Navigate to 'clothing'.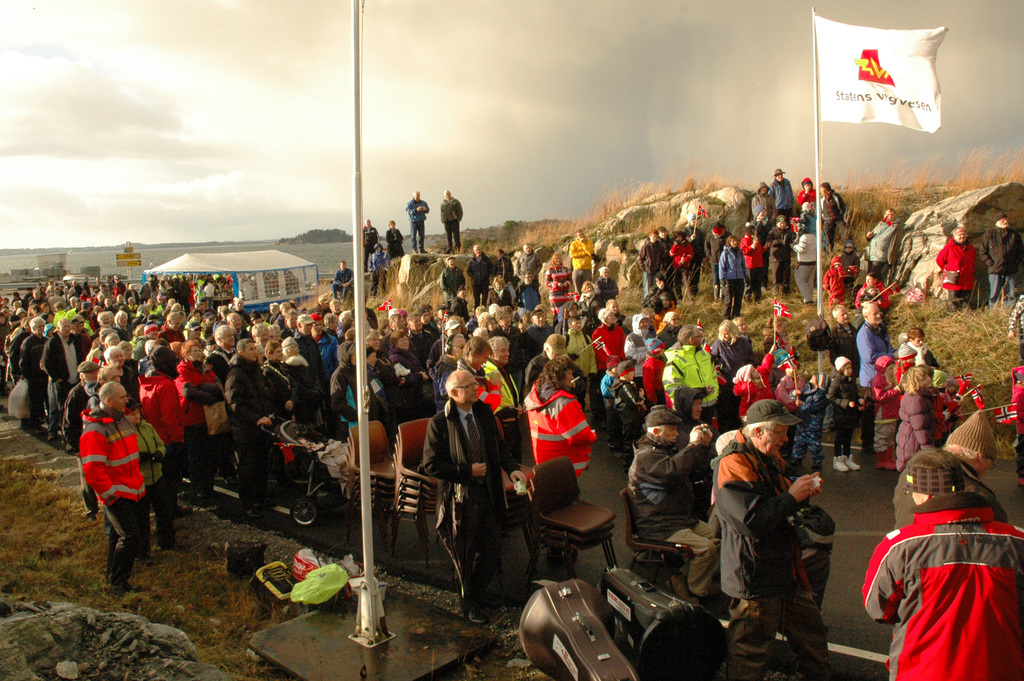
Navigation target: crop(745, 231, 766, 291).
